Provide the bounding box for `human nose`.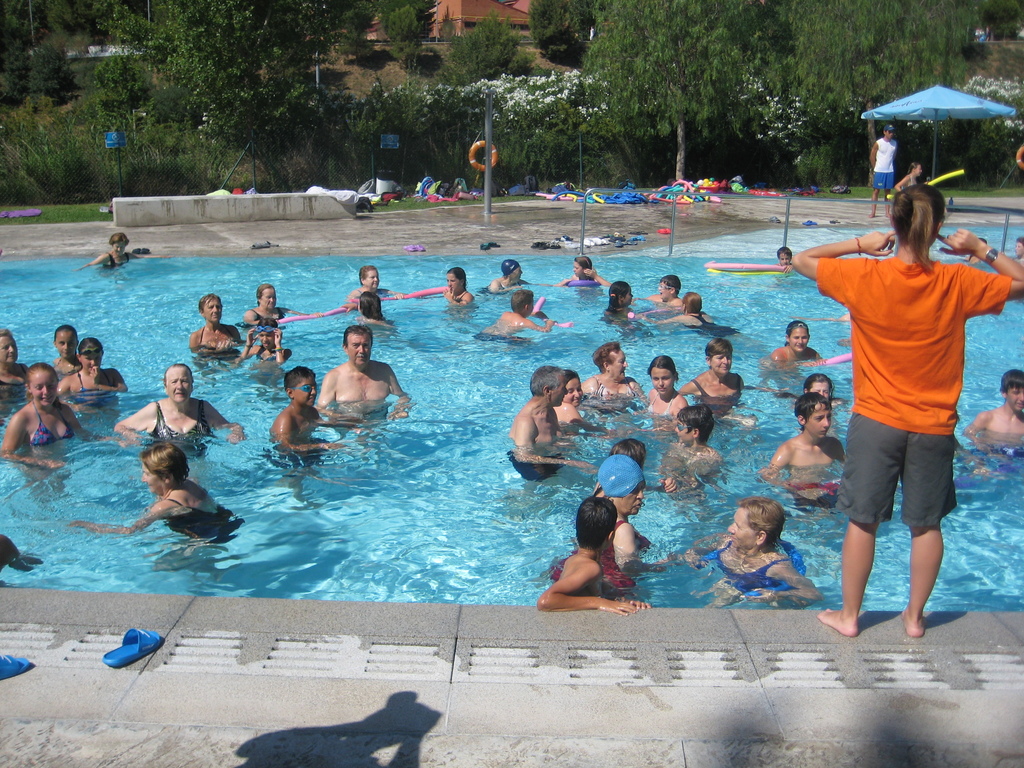
l=570, t=266, r=575, b=271.
